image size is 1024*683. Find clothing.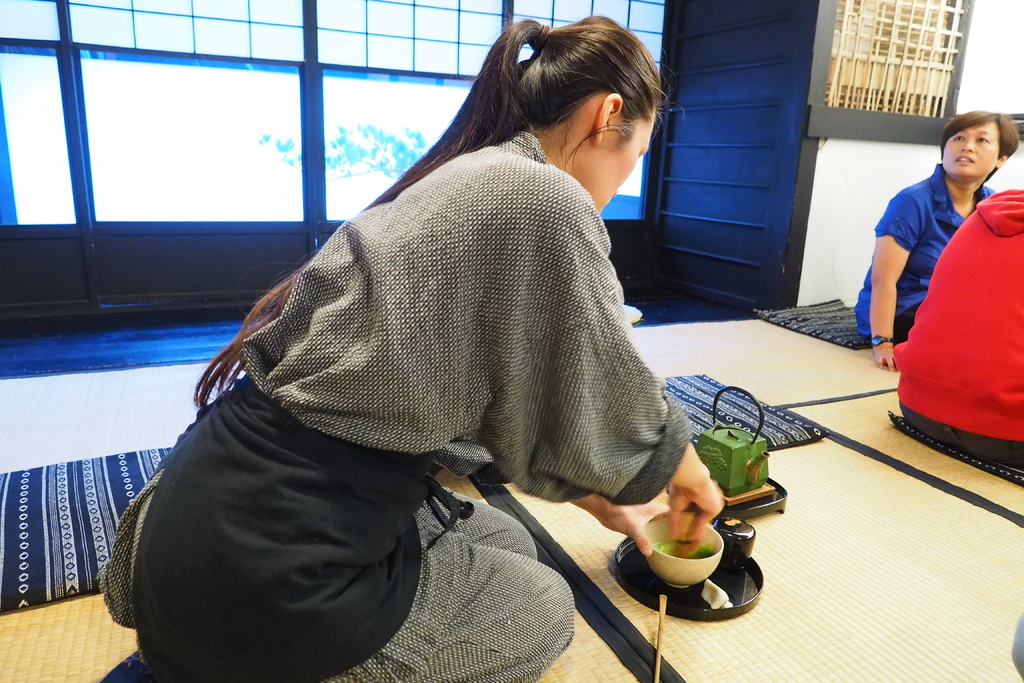
(x1=902, y1=183, x2=1023, y2=471).
